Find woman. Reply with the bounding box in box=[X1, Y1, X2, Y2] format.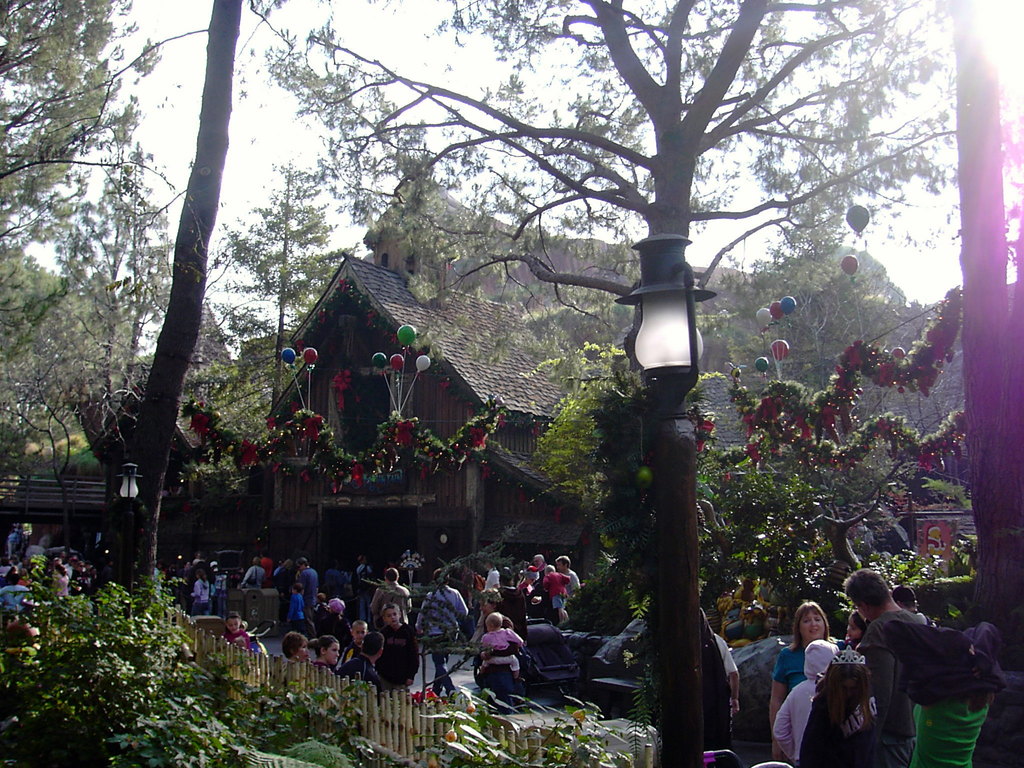
box=[73, 558, 86, 582].
